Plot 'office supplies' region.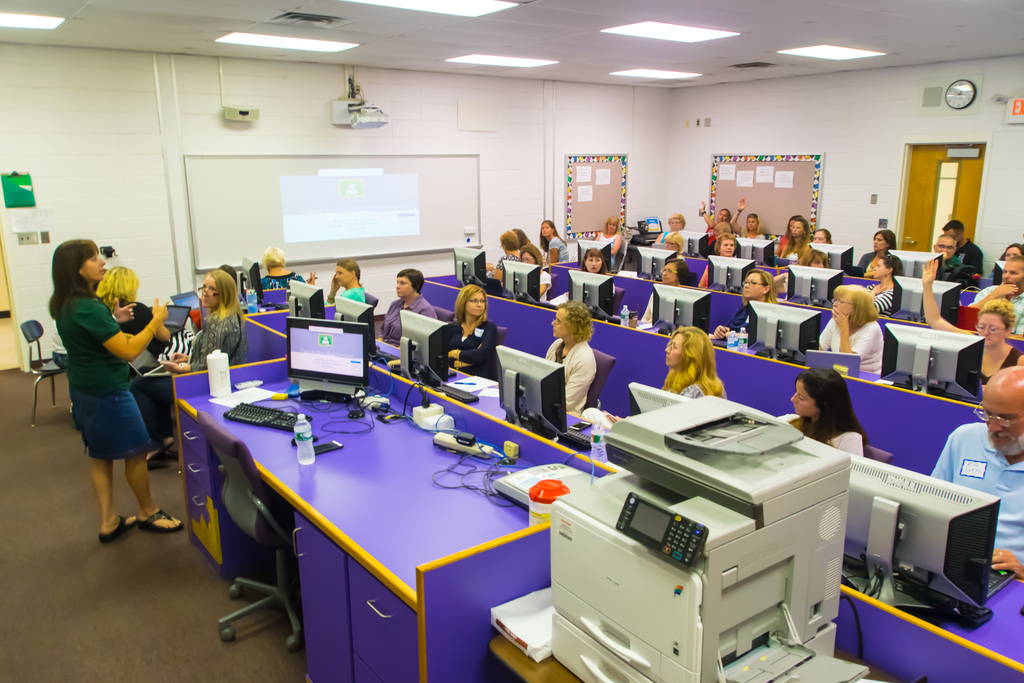
Plotted at (890, 245, 932, 280).
